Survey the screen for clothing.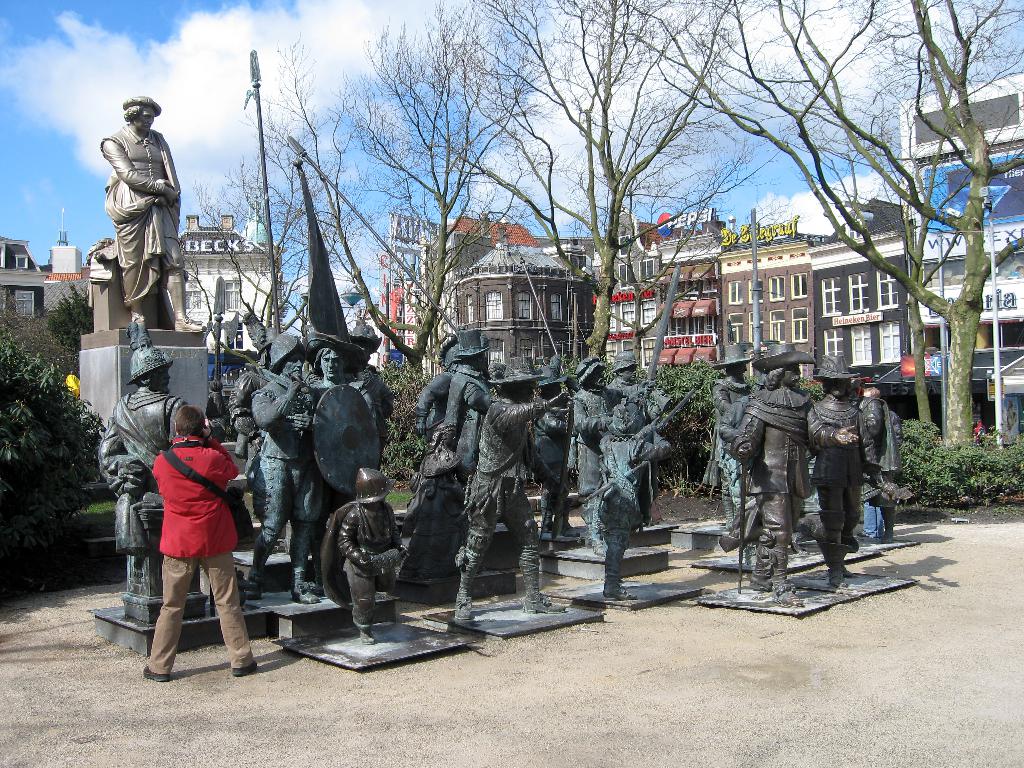
Survey found: x1=537 y1=393 x2=569 y2=509.
